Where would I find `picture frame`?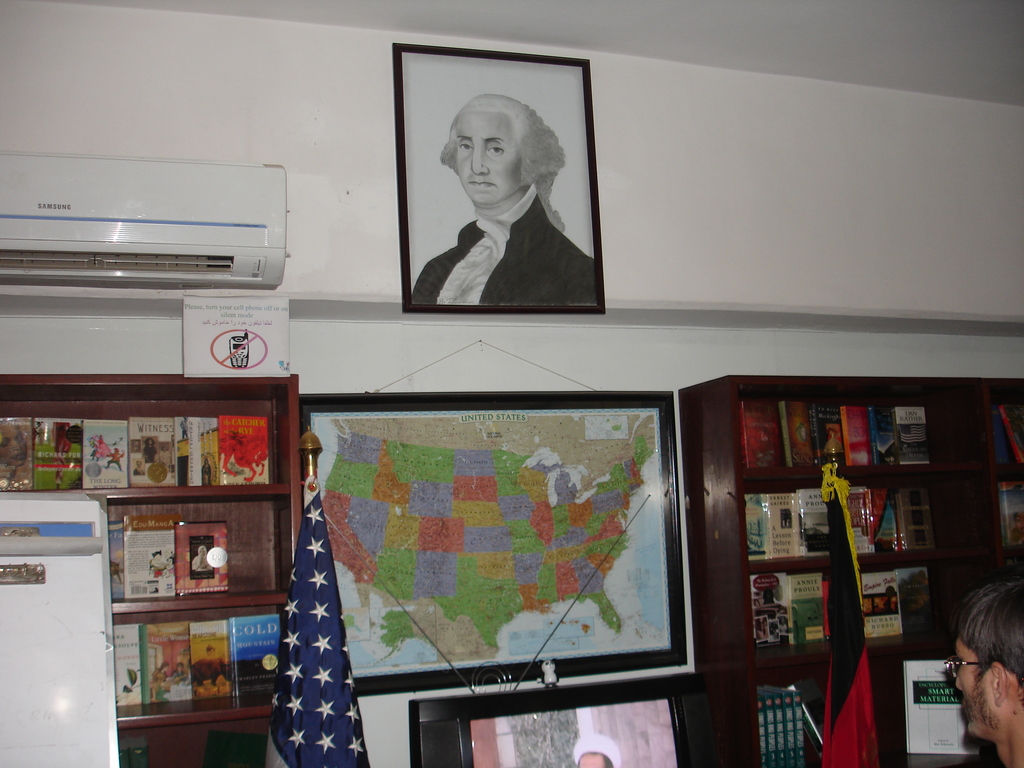
At [left=294, top=396, right=676, bottom=698].
